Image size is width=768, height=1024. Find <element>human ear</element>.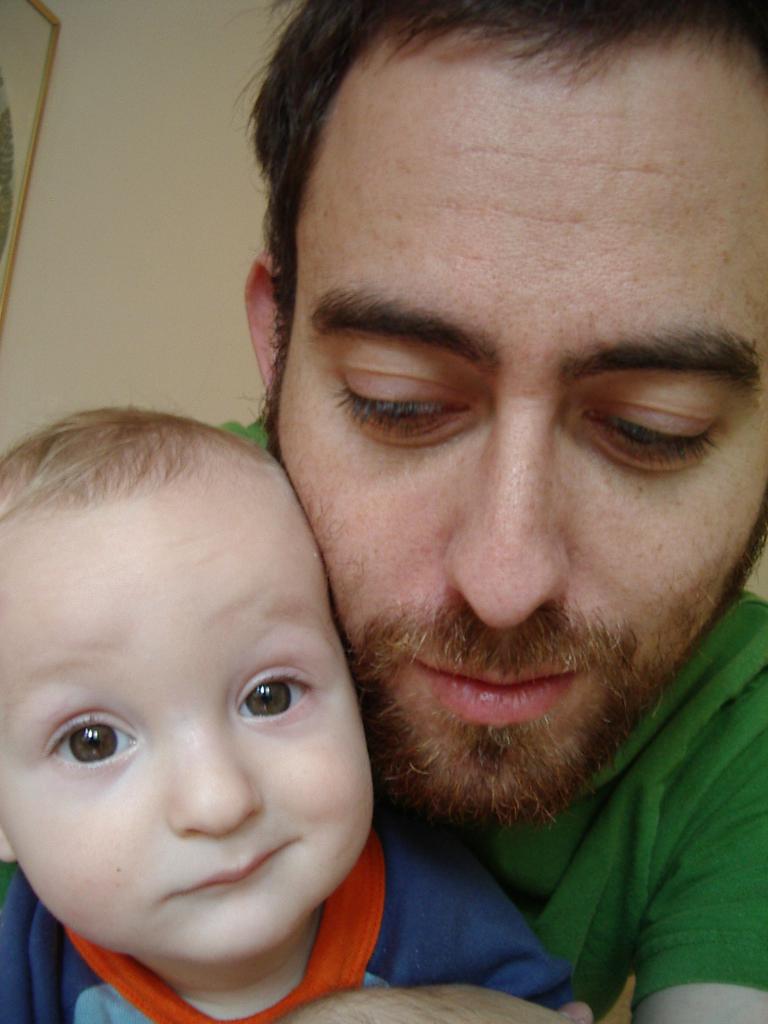
0, 818, 19, 865.
